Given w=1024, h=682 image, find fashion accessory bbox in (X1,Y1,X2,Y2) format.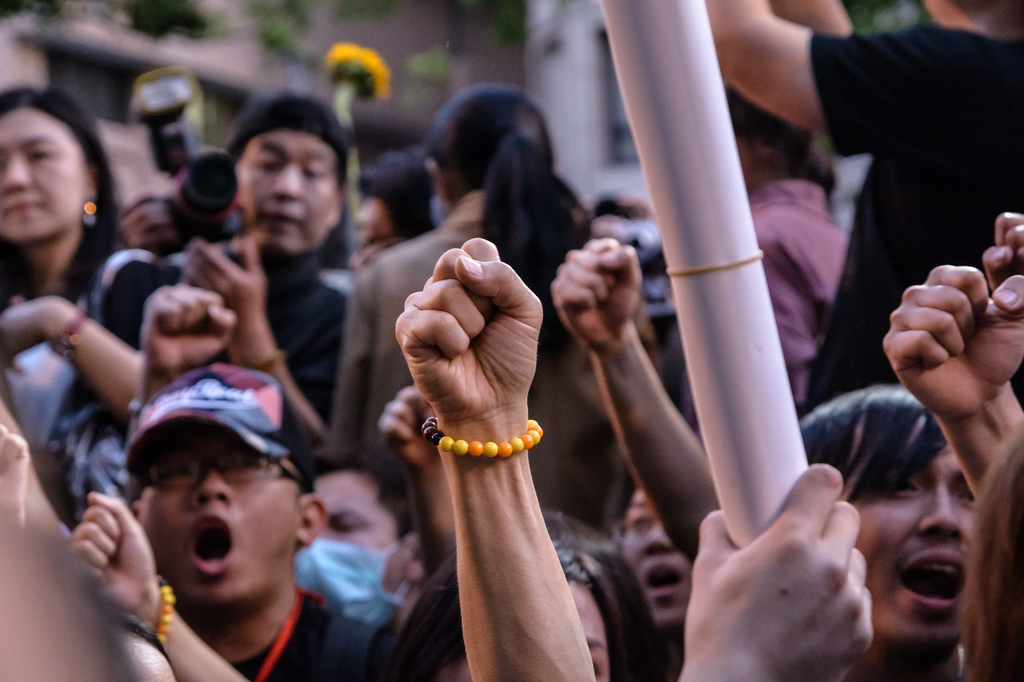
(126,366,312,490).
